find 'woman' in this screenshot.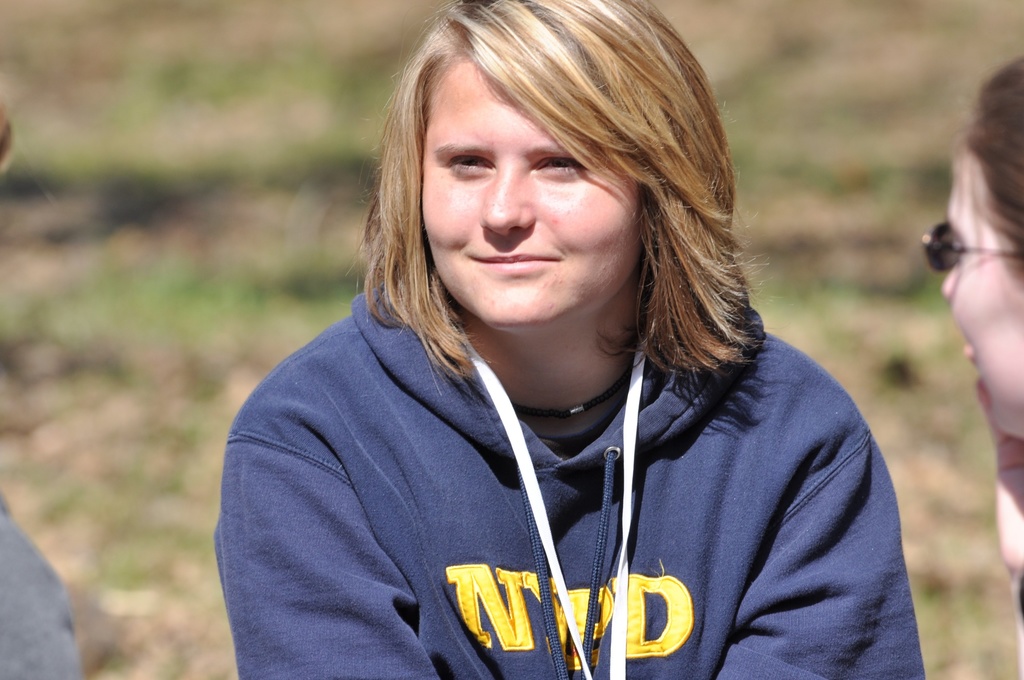
The bounding box for 'woman' is [left=211, top=0, right=929, bottom=679].
